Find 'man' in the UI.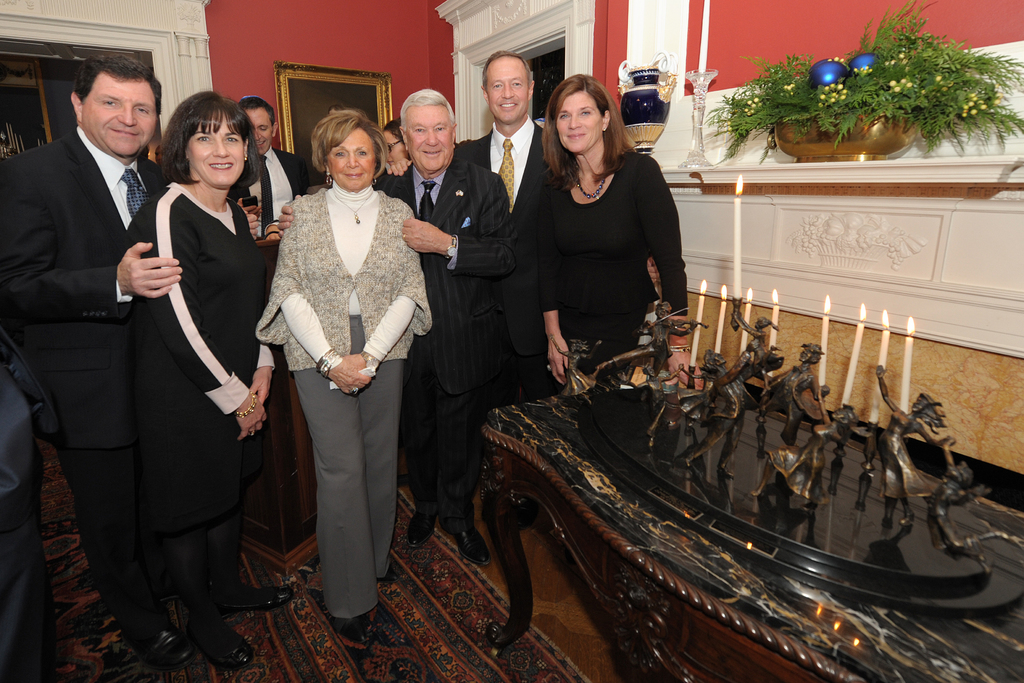
UI element at 231, 91, 326, 237.
